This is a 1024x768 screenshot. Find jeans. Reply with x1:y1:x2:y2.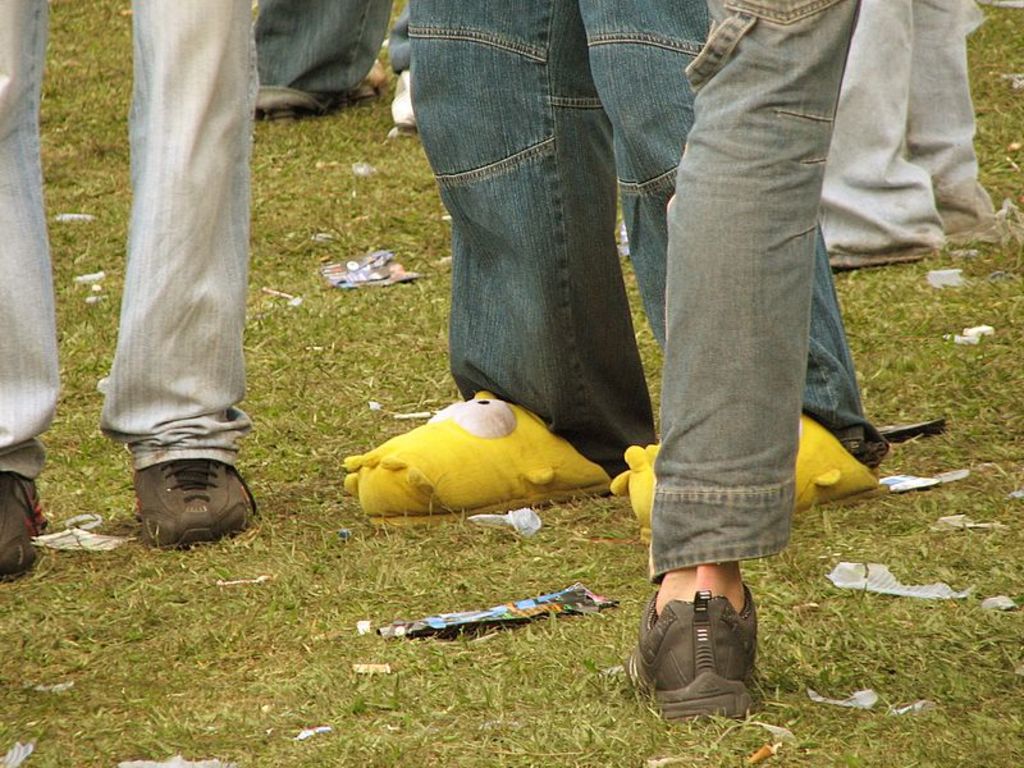
0:0:253:466.
